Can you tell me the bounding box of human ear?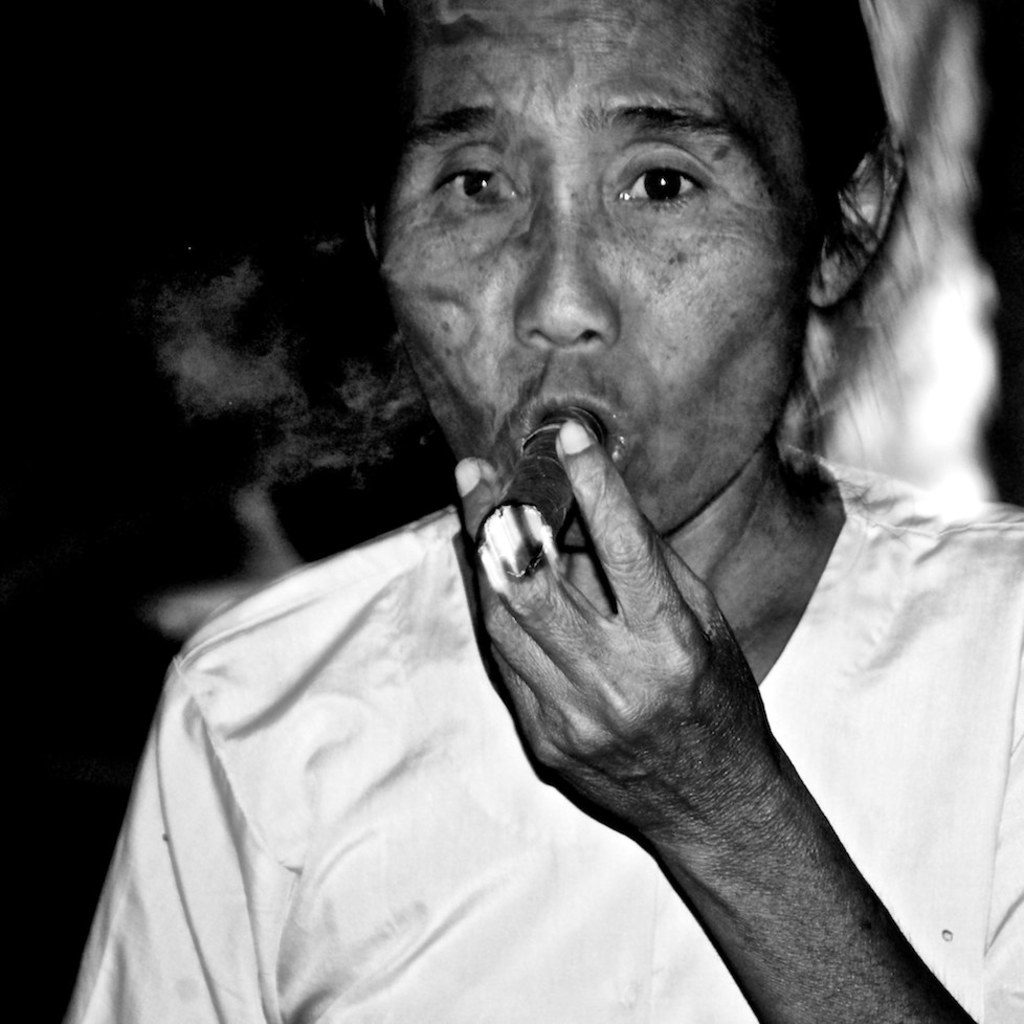
<region>819, 128, 906, 306</region>.
